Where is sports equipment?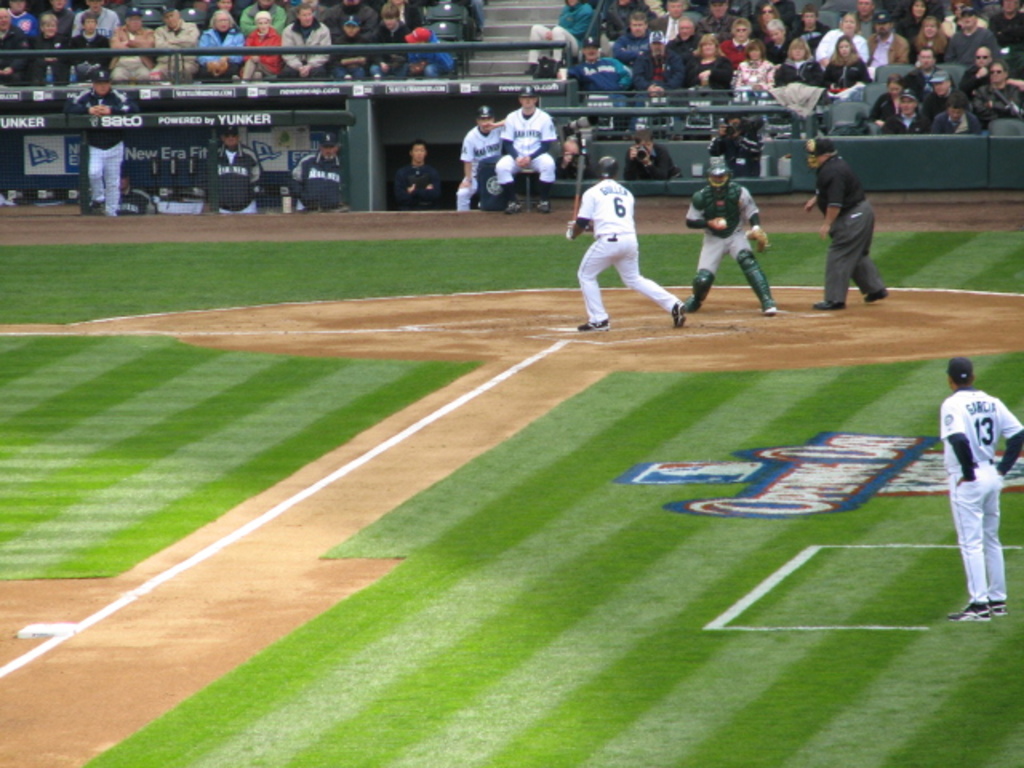
{"x1": 578, "y1": 317, "x2": 610, "y2": 330}.
